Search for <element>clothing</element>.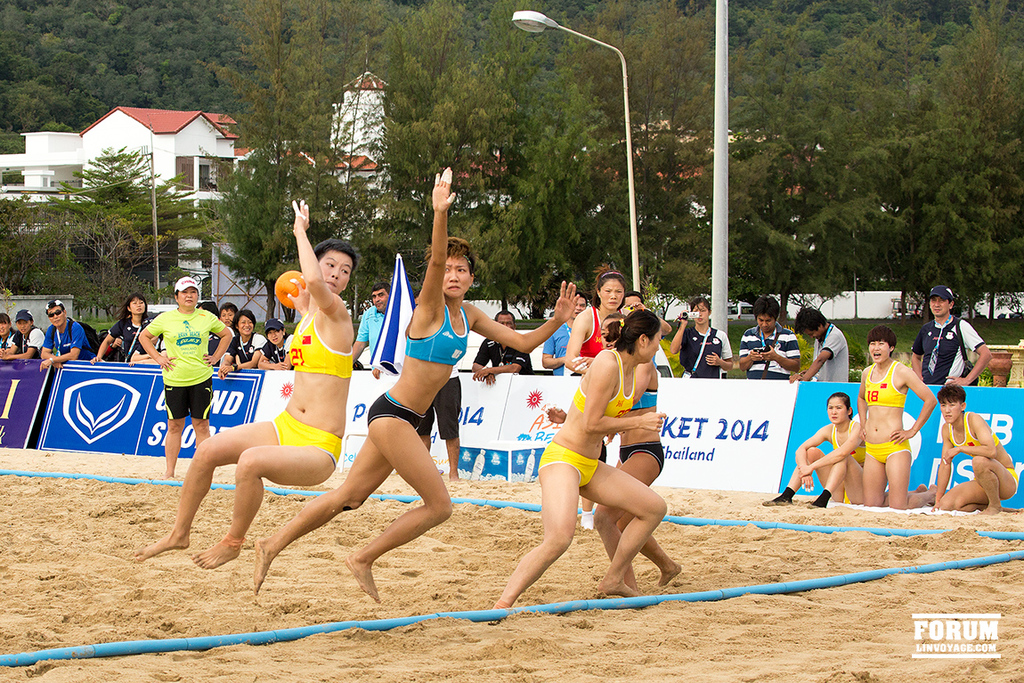
Found at {"left": 573, "top": 350, "right": 642, "bottom": 427}.
